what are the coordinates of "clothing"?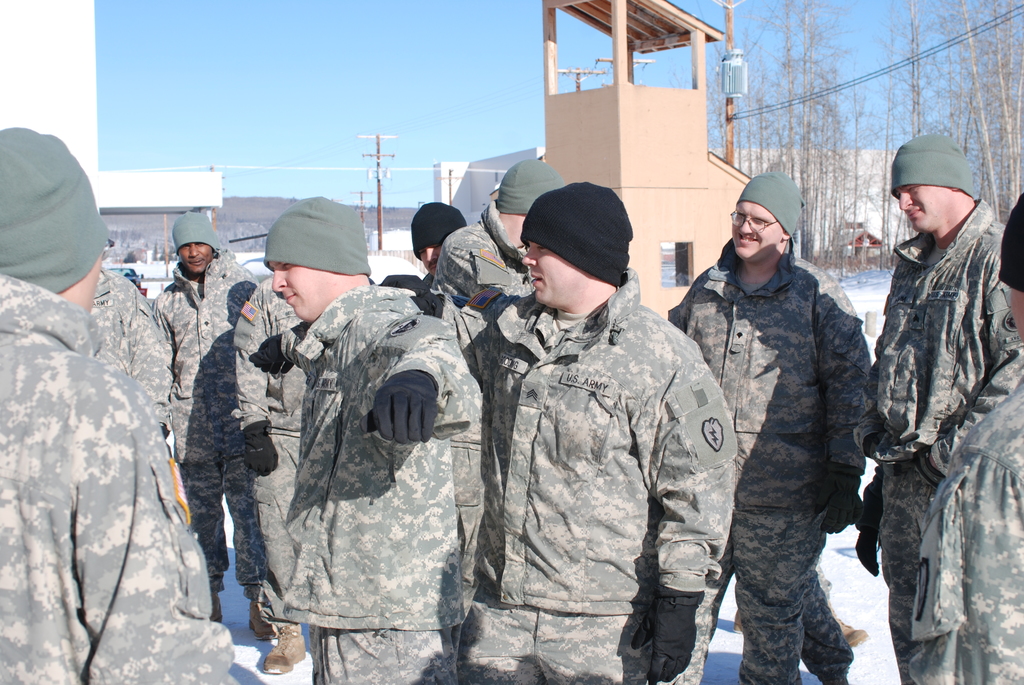
(246, 287, 492, 679).
